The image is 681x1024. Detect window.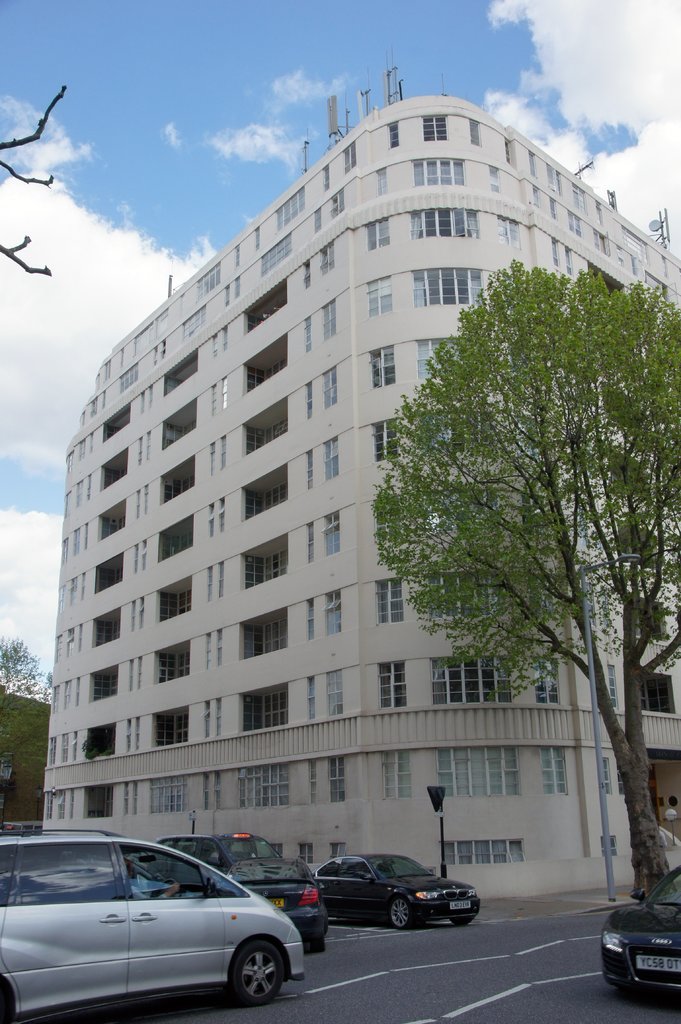
Detection: <bbox>325, 291, 338, 340</bbox>.
